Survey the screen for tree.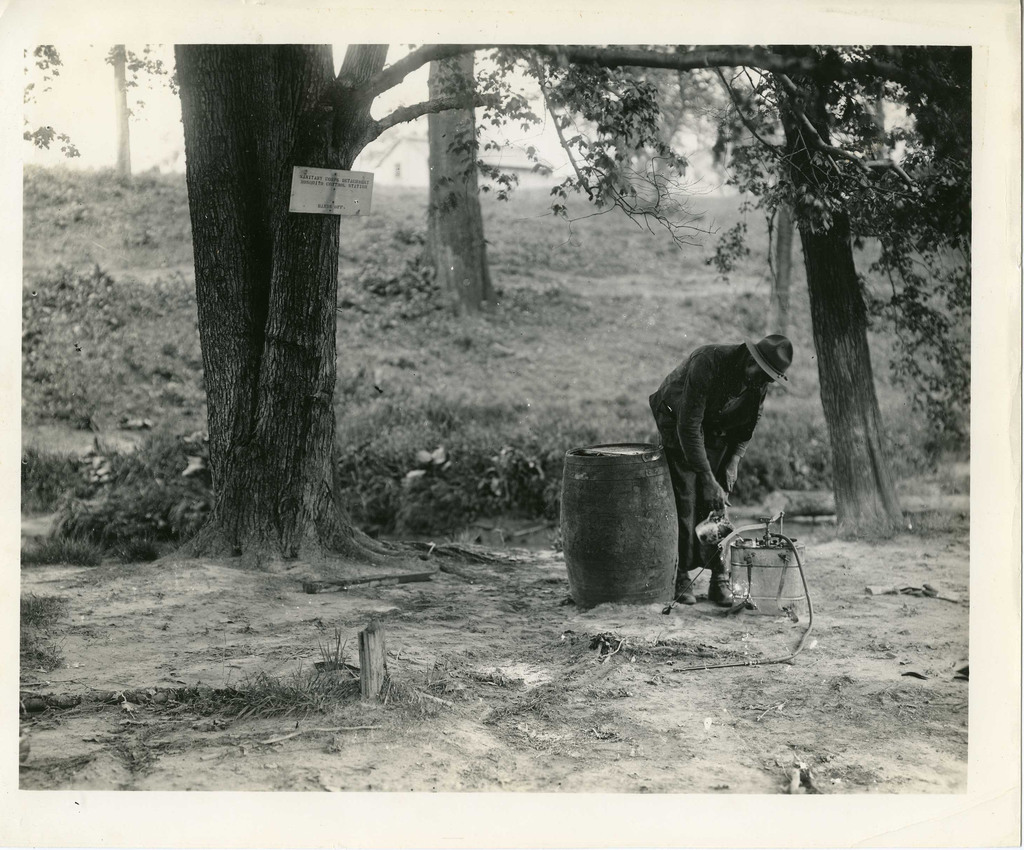
Survey found: box(32, 20, 1023, 654).
